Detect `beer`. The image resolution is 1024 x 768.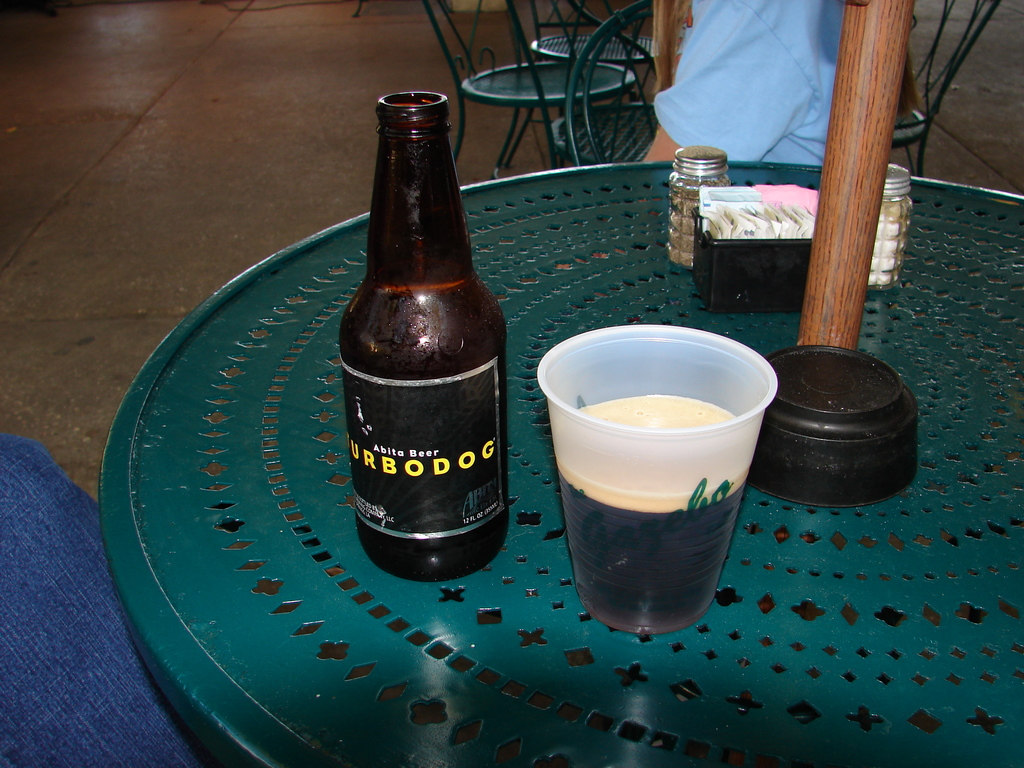
BBox(350, 83, 514, 598).
